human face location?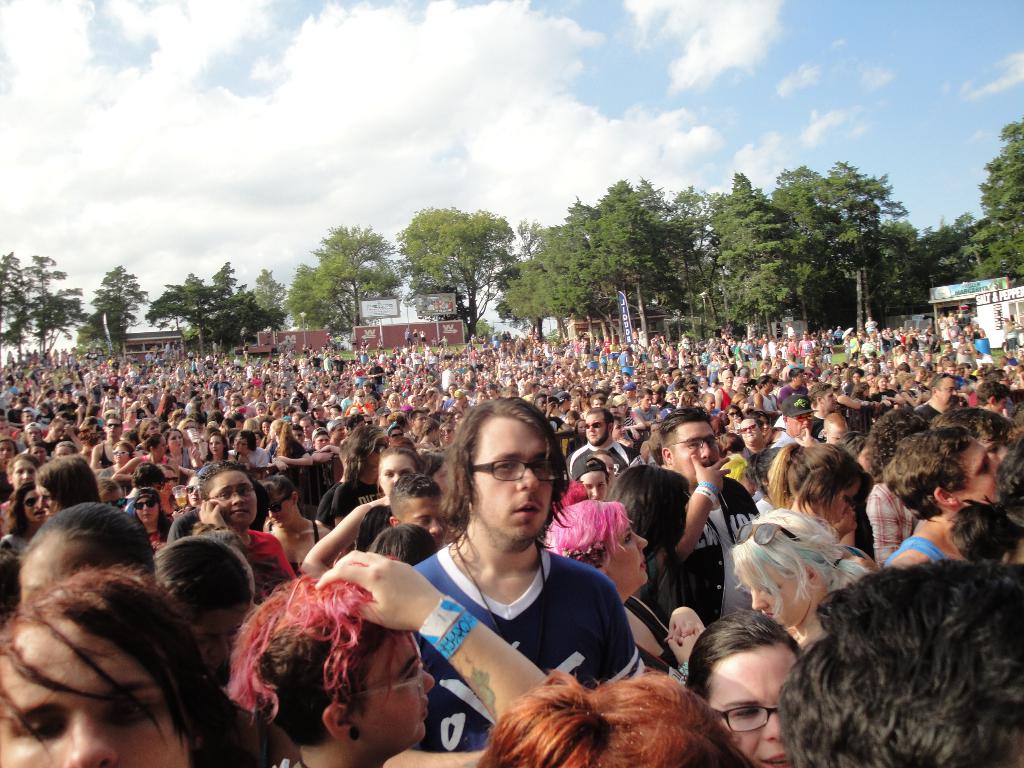
{"x1": 401, "y1": 485, "x2": 442, "y2": 541}
